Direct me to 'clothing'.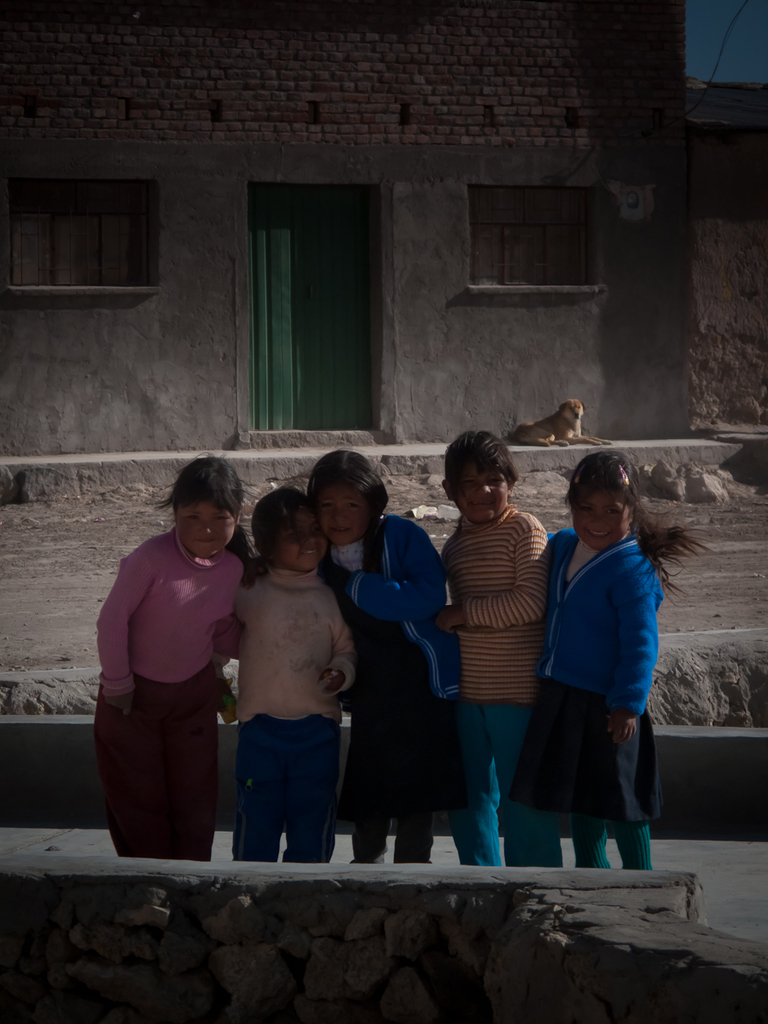
Direction: bbox=(321, 512, 471, 864).
